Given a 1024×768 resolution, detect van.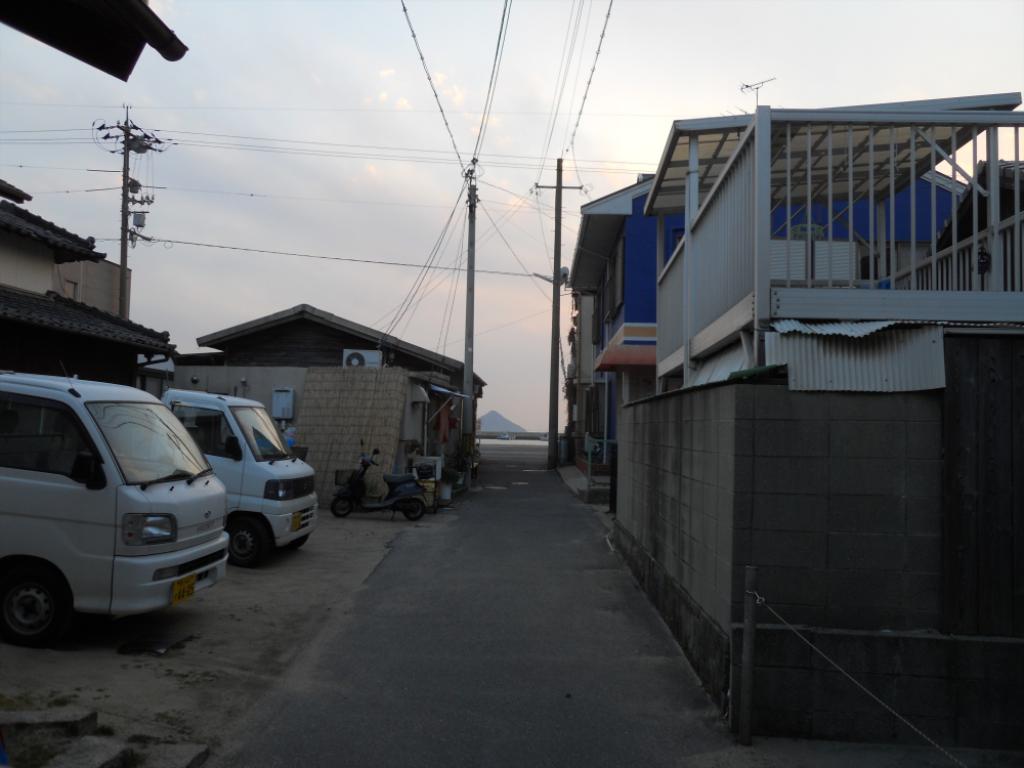
bbox=(0, 367, 229, 648).
